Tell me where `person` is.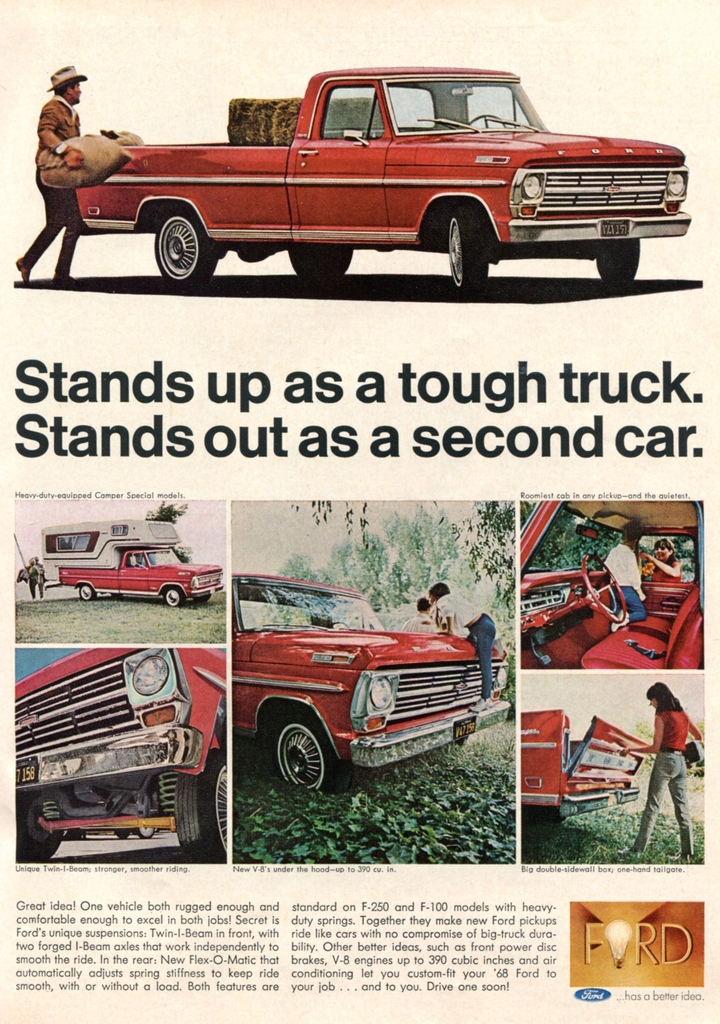
`person` is at bbox(600, 521, 644, 626).
